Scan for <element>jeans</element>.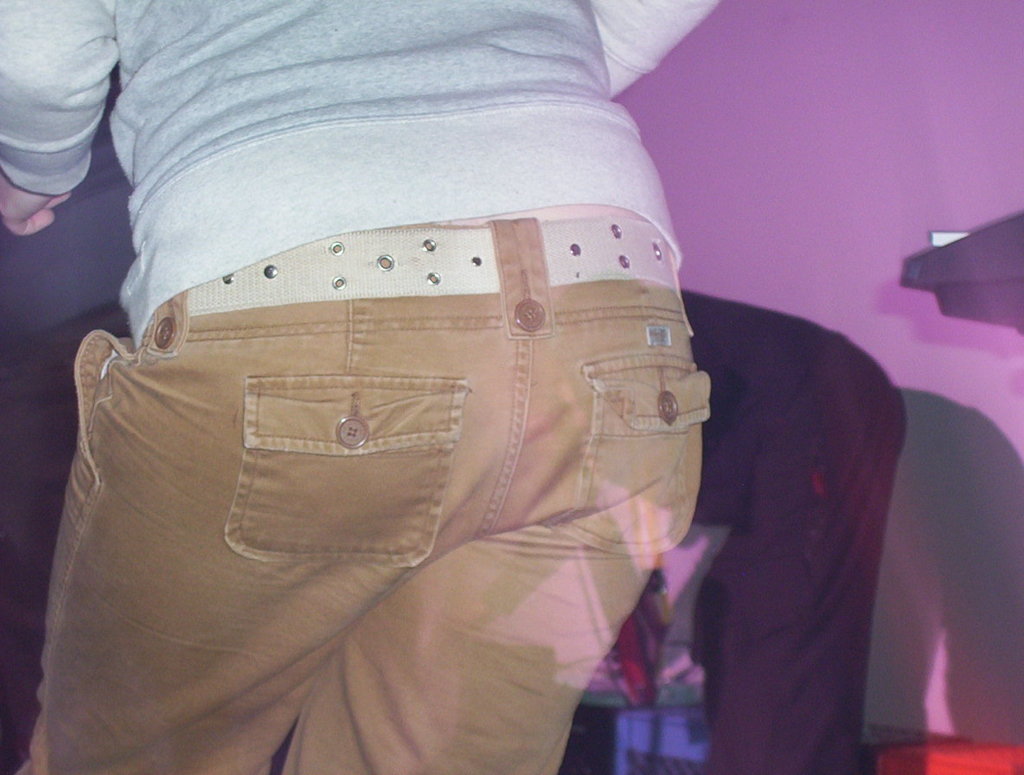
Scan result: l=78, t=147, r=703, b=773.
